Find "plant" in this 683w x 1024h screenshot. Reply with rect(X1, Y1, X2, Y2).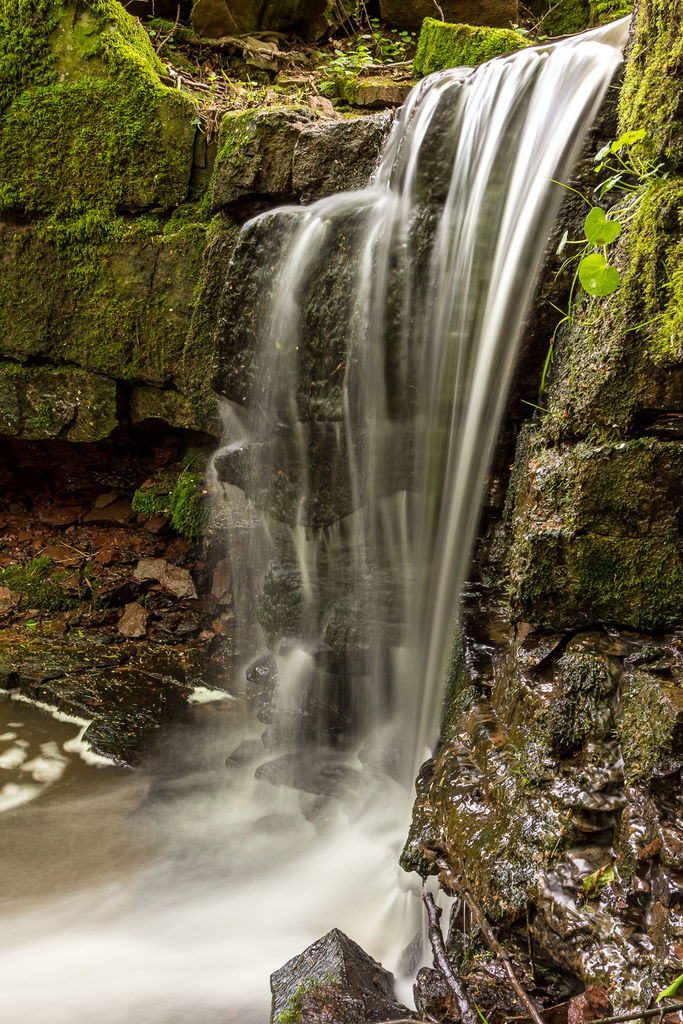
rect(293, 23, 427, 104).
